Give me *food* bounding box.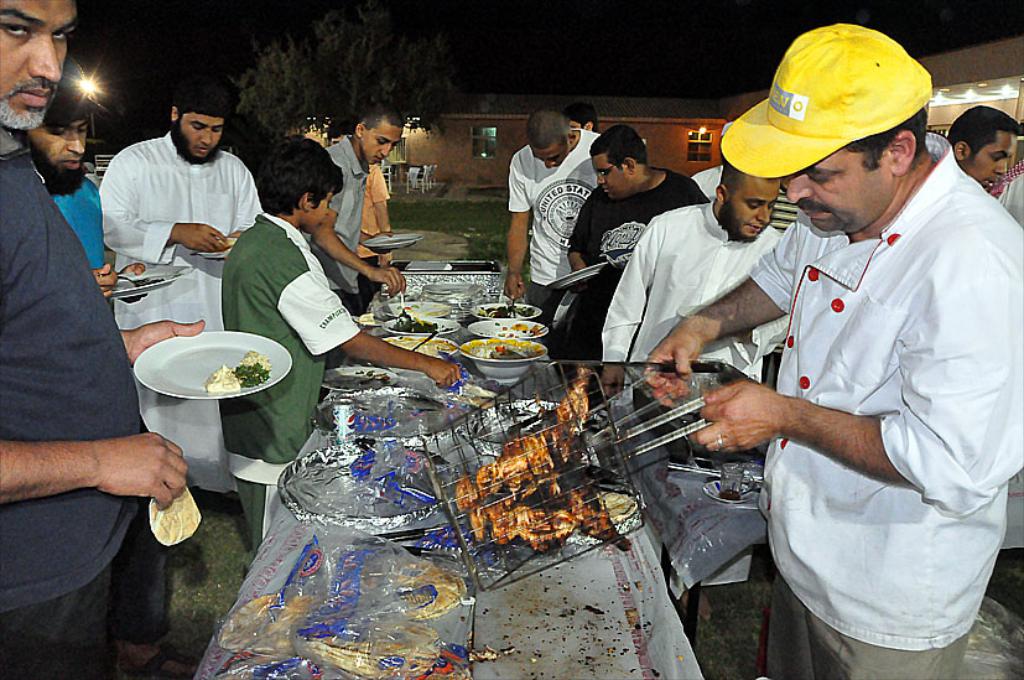
l=233, t=349, r=274, b=391.
